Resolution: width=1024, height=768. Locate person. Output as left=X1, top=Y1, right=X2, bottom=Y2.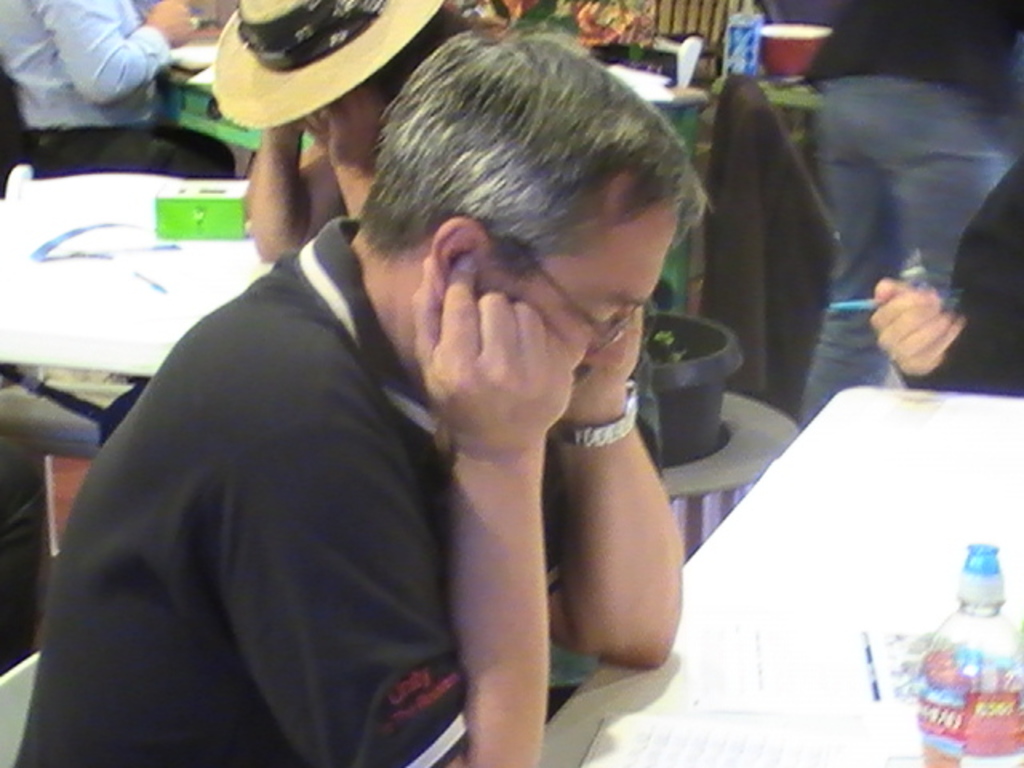
left=10, top=26, right=682, bottom=766.
